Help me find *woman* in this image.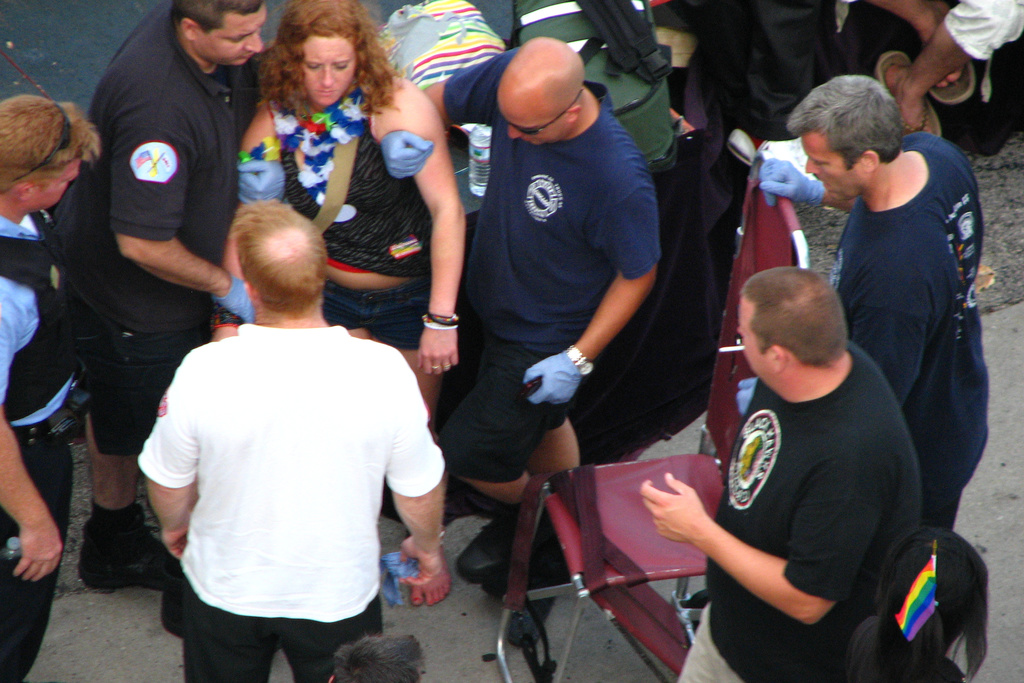
Found it: [x1=214, y1=0, x2=465, y2=607].
